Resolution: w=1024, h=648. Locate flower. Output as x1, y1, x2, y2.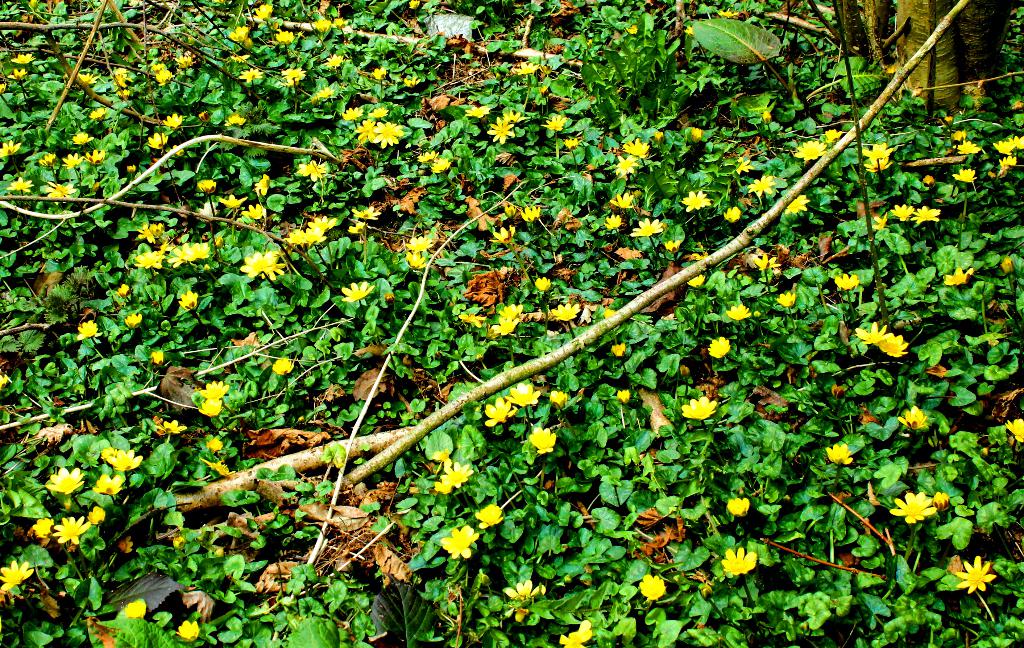
70, 128, 93, 145.
